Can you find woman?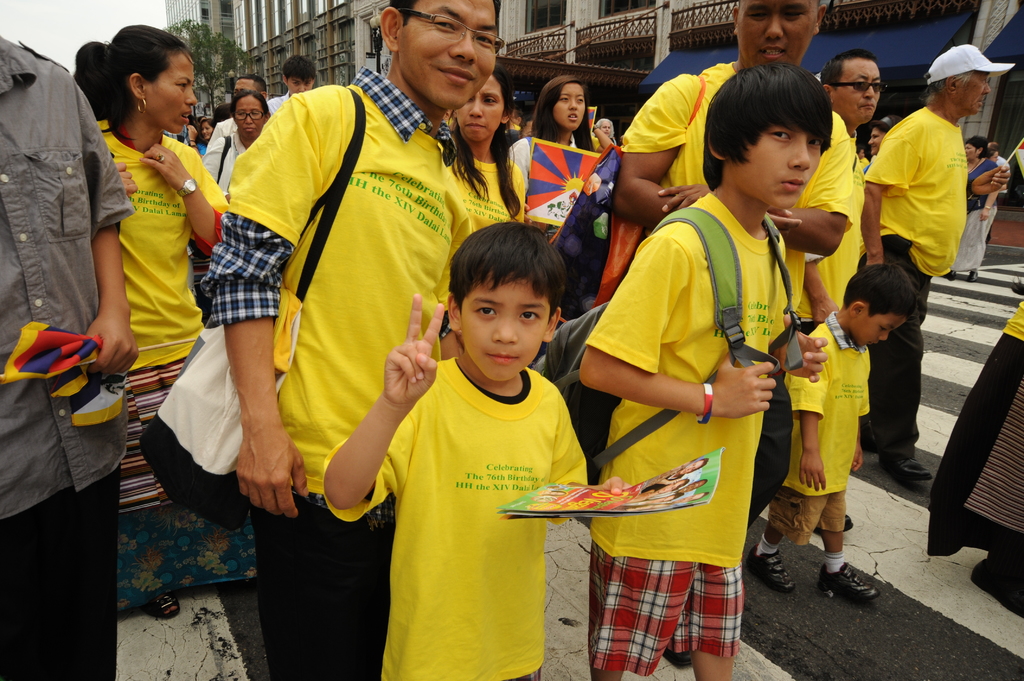
Yes, bounding box: <bbox>199, 115, 218, 146</bbox>.
